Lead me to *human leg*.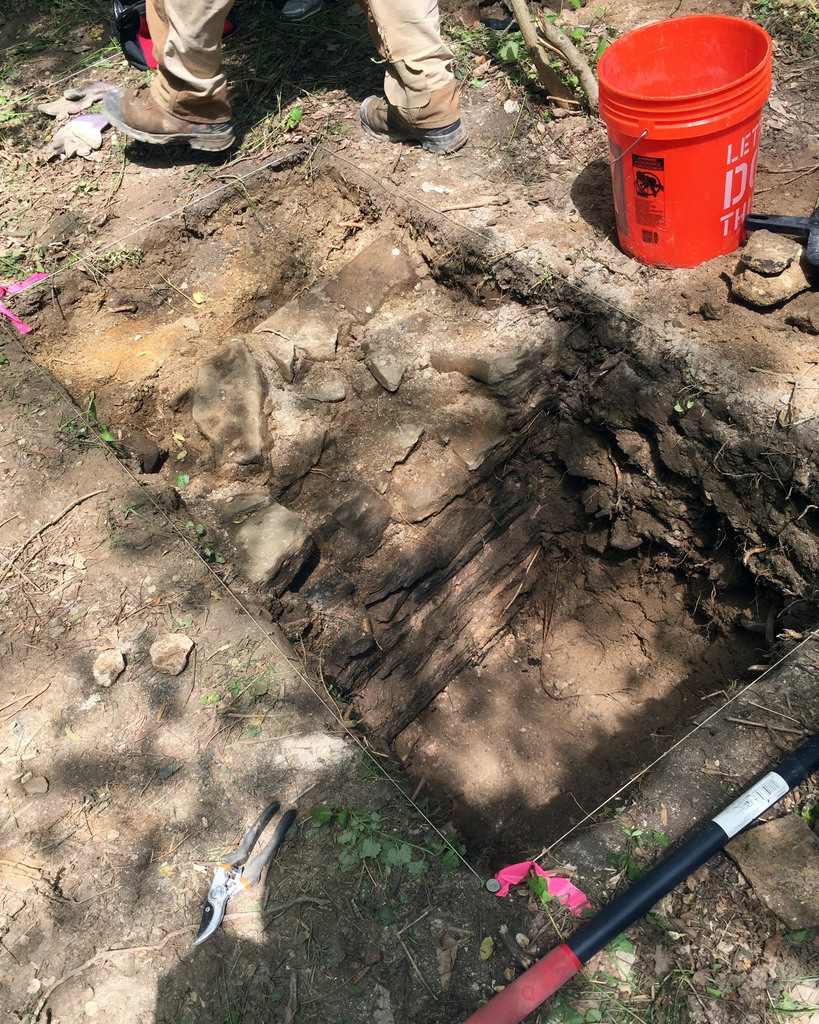
Lead to [left=358, top=0, right=468, bottom=158].
